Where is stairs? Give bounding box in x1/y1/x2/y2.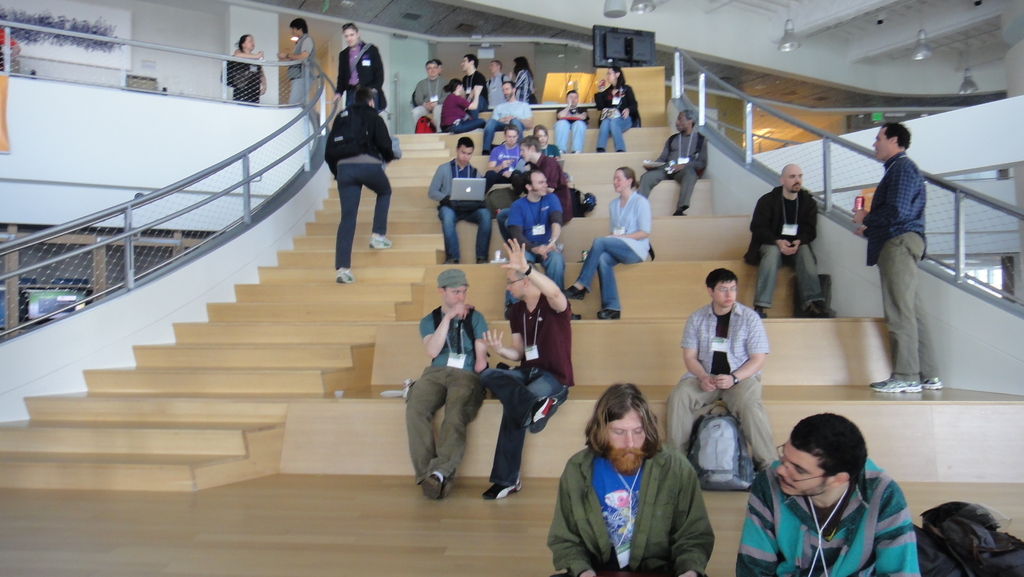
0/124/1023/497.
